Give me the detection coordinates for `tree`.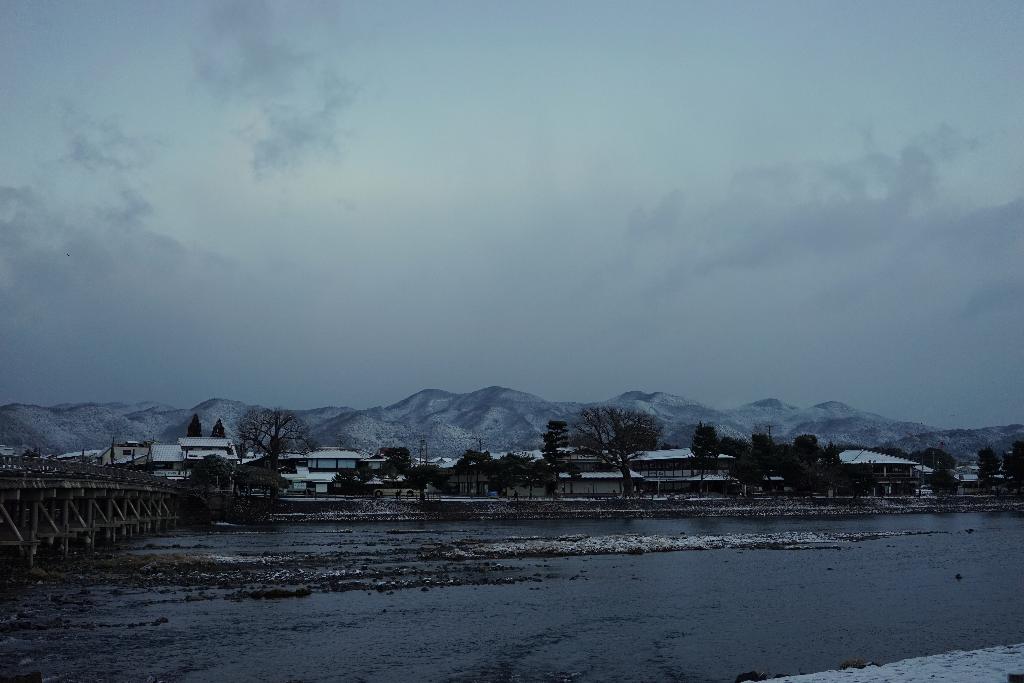
box(564, 431, 609, 456).
